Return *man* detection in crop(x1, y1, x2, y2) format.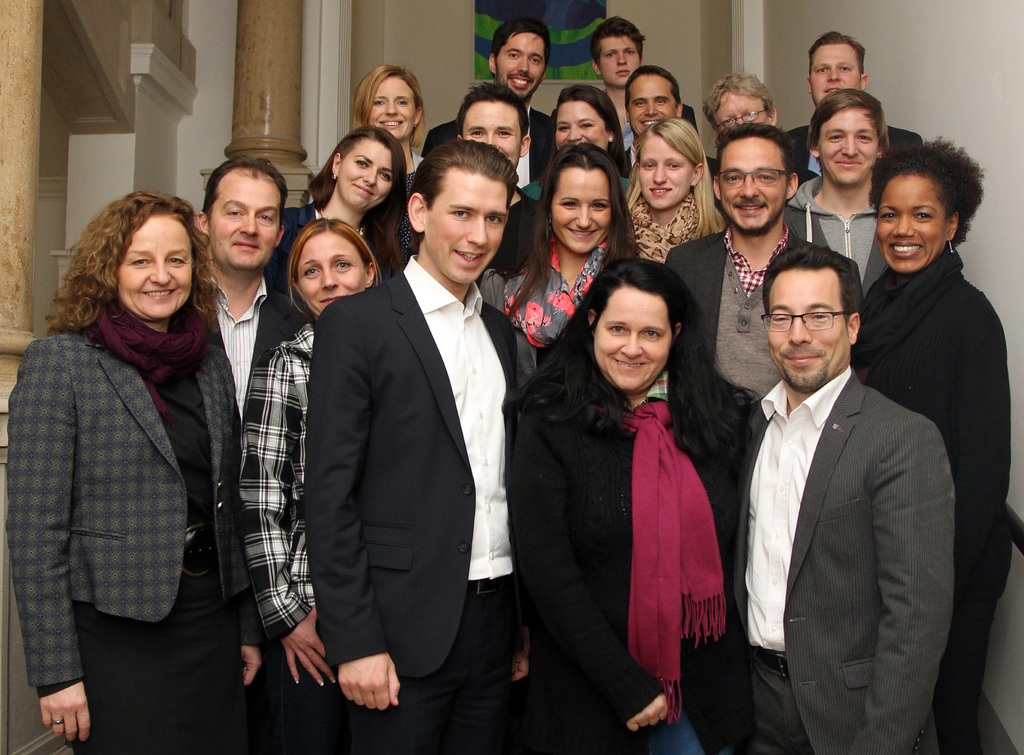
crop(670, 124, 828, 592).
